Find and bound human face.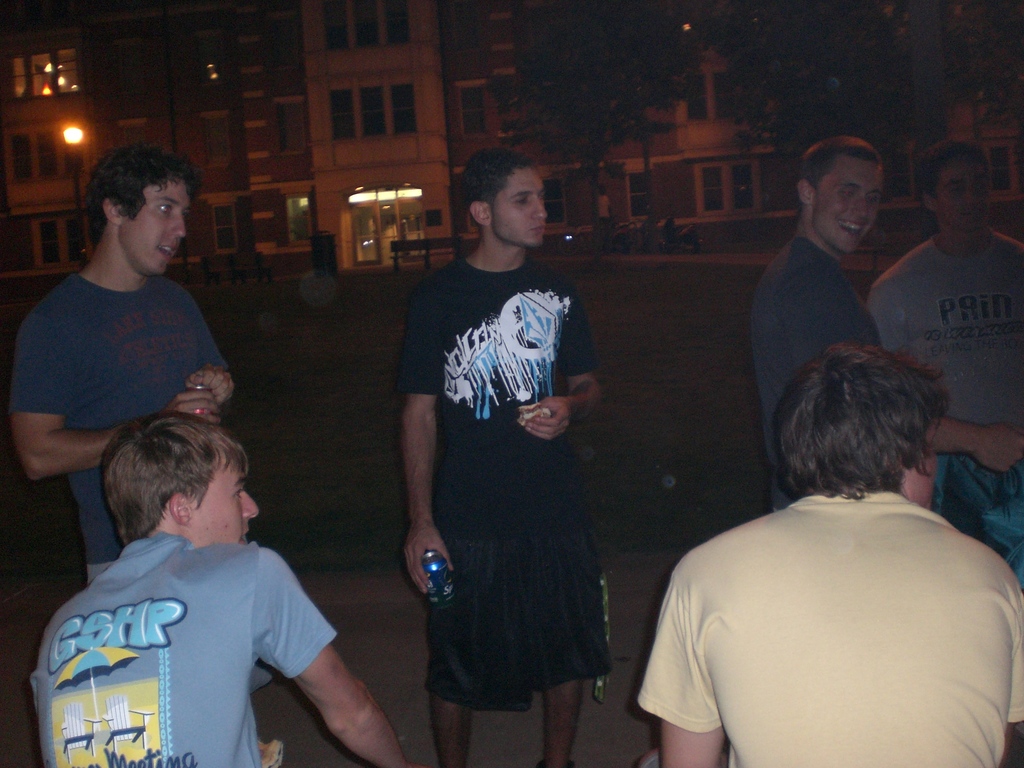
Bound: {"x1": 120, "y1": 180, "x2": 194, "y2": 280}.
